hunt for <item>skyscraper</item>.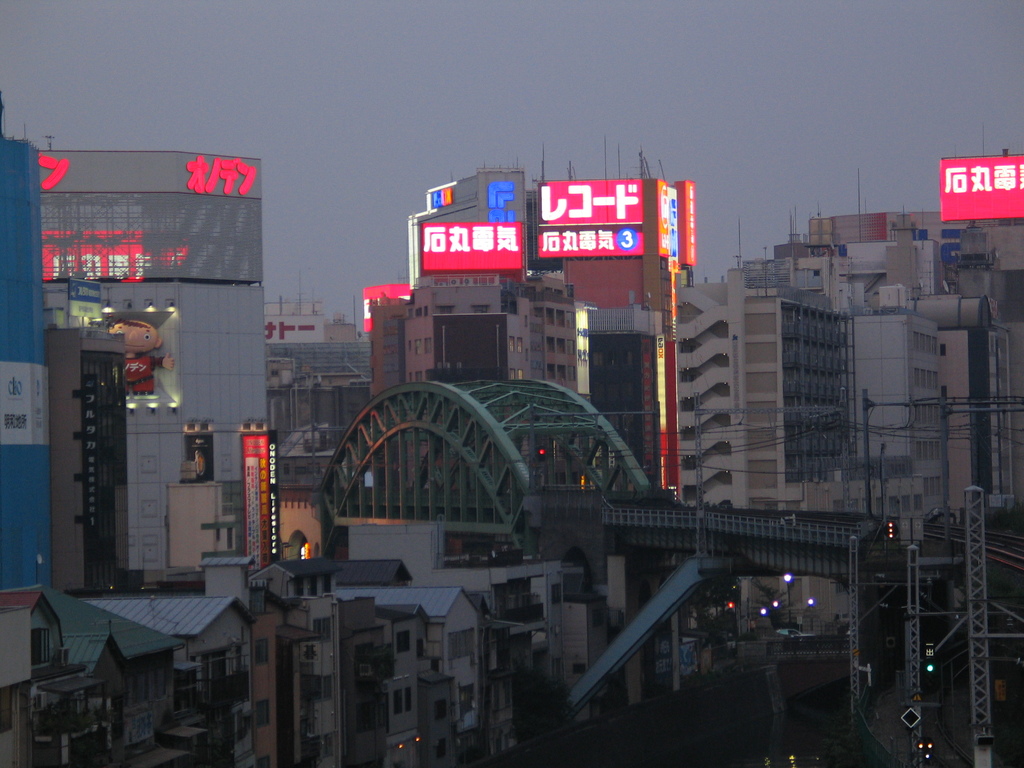
Hunted down at select_region(0, 120, 61, 698).
